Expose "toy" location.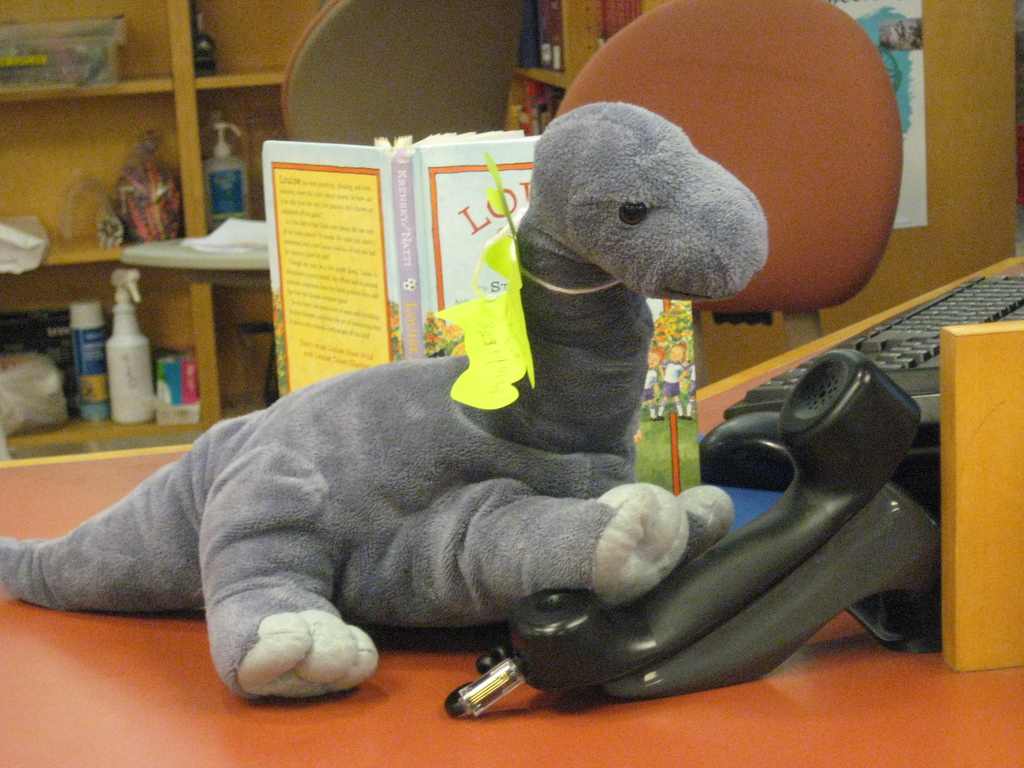
Exposed at left=1, top=100, right=774, bottom=695.
